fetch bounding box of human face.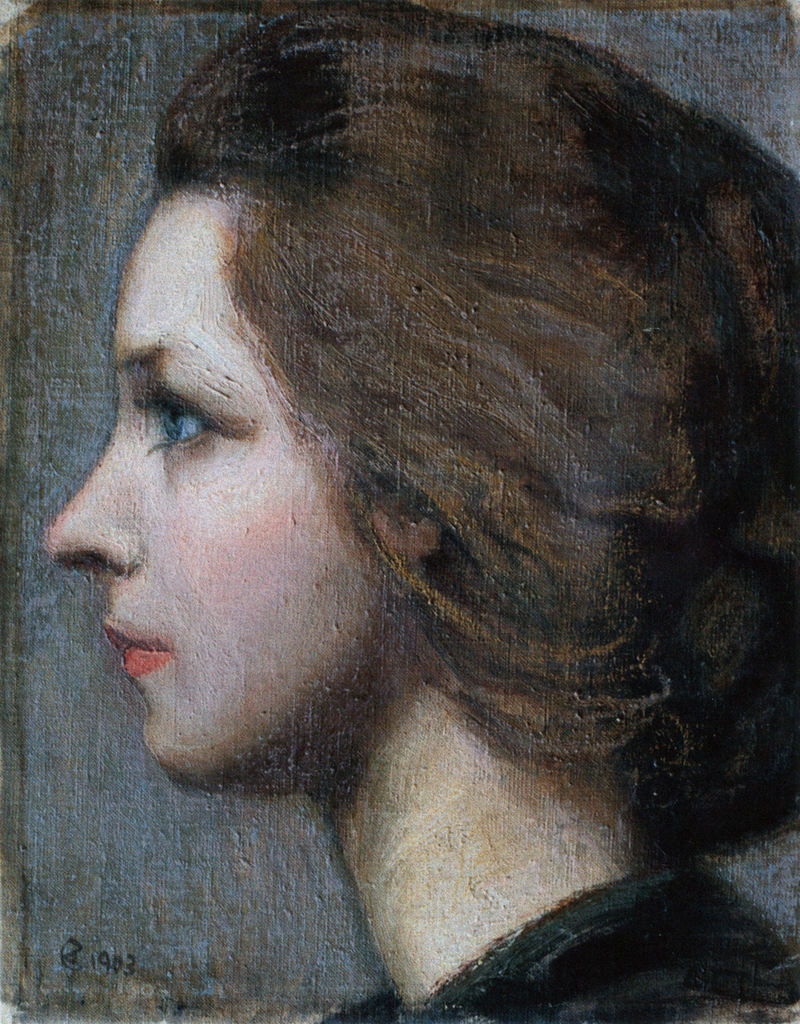
Bbox: <region>50, 200, 396, 783</region>.
